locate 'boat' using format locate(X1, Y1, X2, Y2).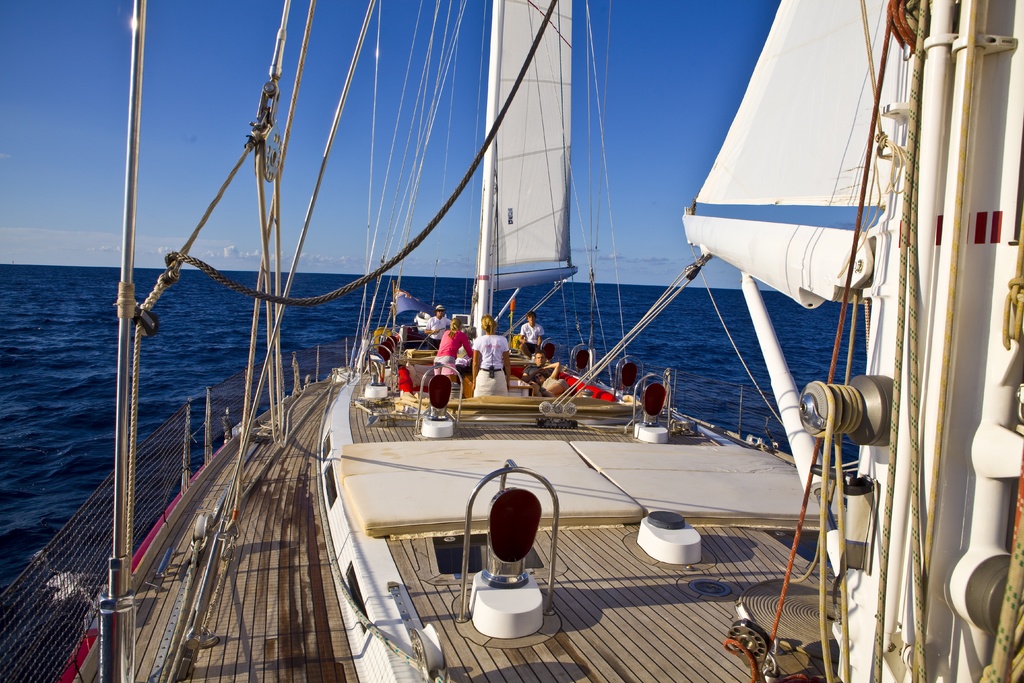
locate(0, 0, 1023, 682).
